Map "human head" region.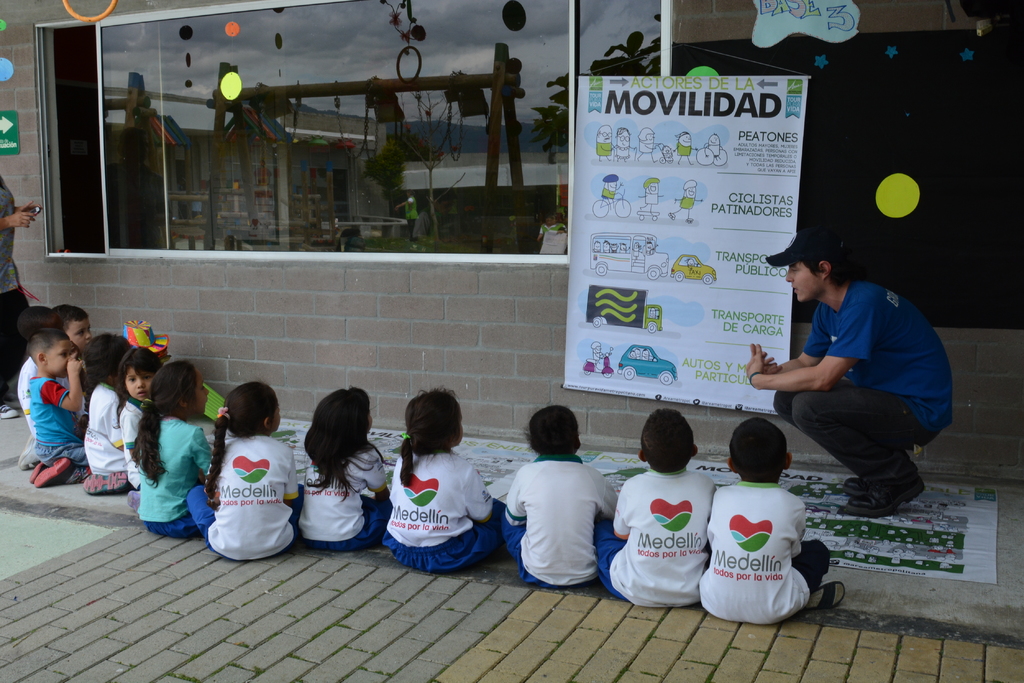
Mapped to left=645, top=243, right=652, bottom=250.
